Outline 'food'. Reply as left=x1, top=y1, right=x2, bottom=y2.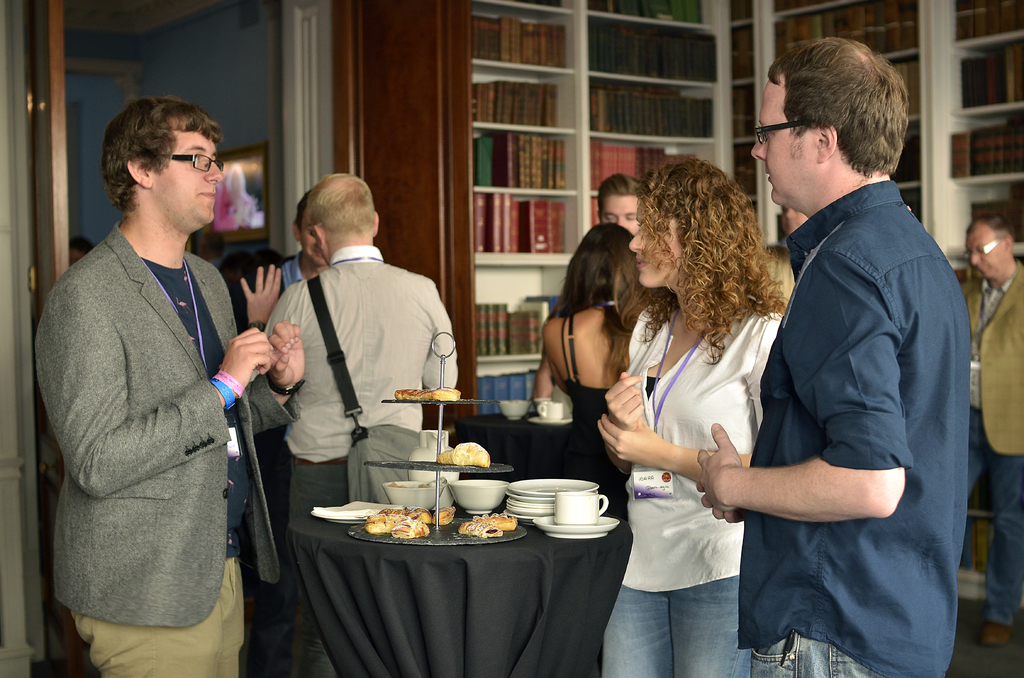
left=458, top=508, right=511, bottom=544.
